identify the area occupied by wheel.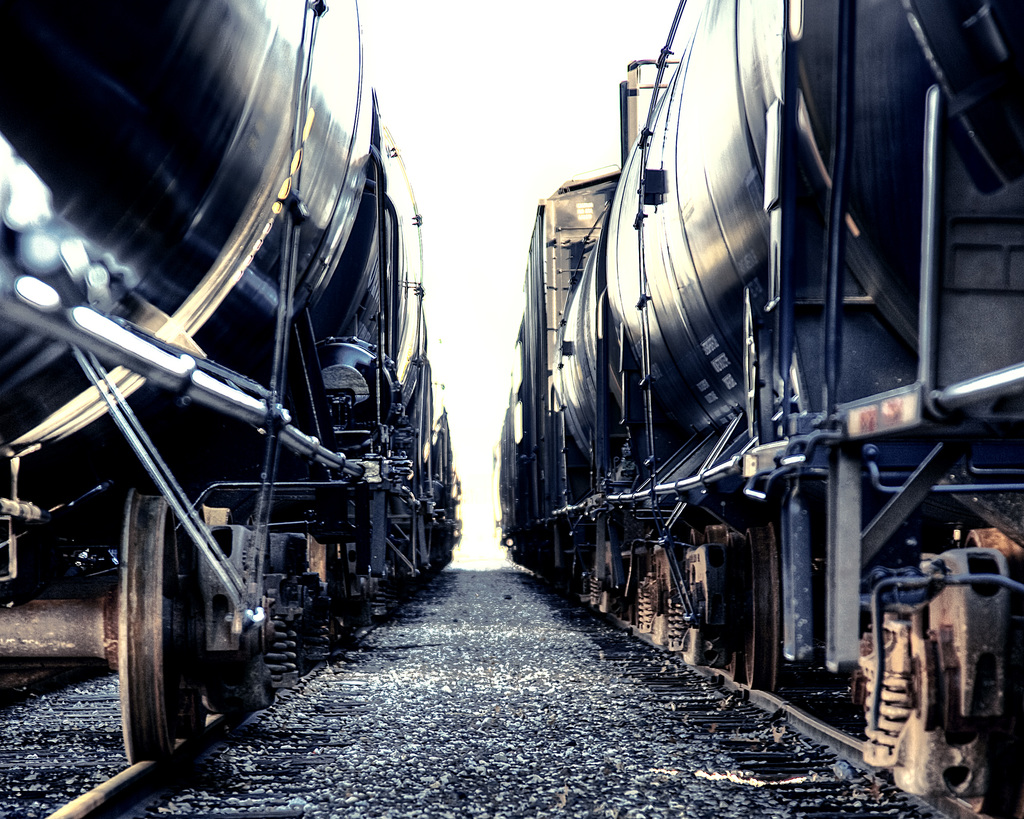
Area: [left=118, top=488, right=182, bottom=761].
